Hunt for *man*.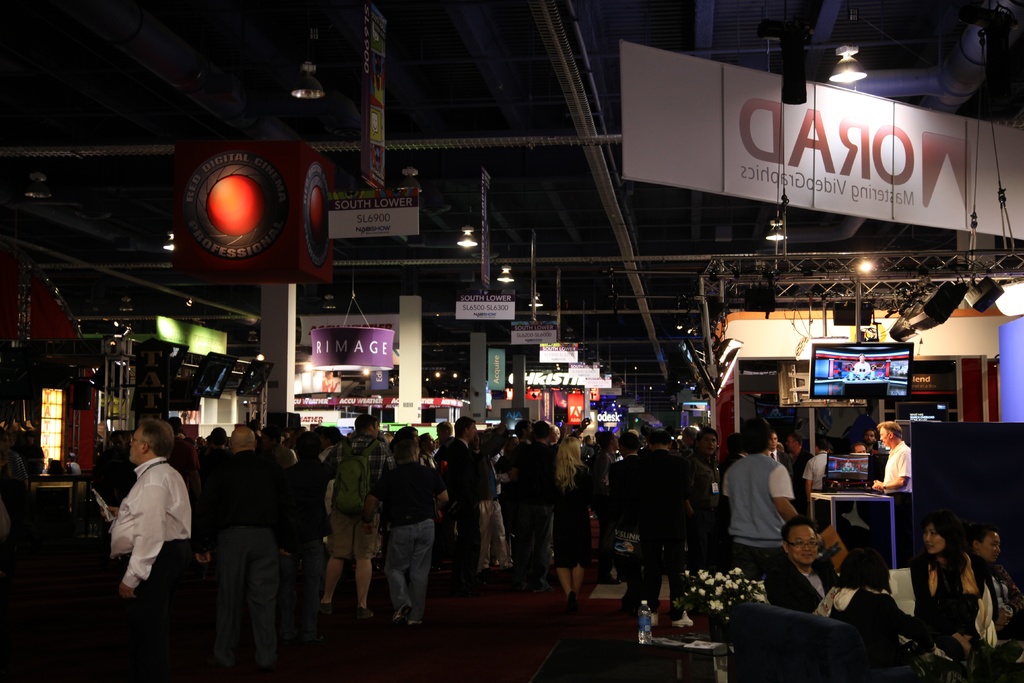
Hunted down at detection(872, 424, 915, 569).
